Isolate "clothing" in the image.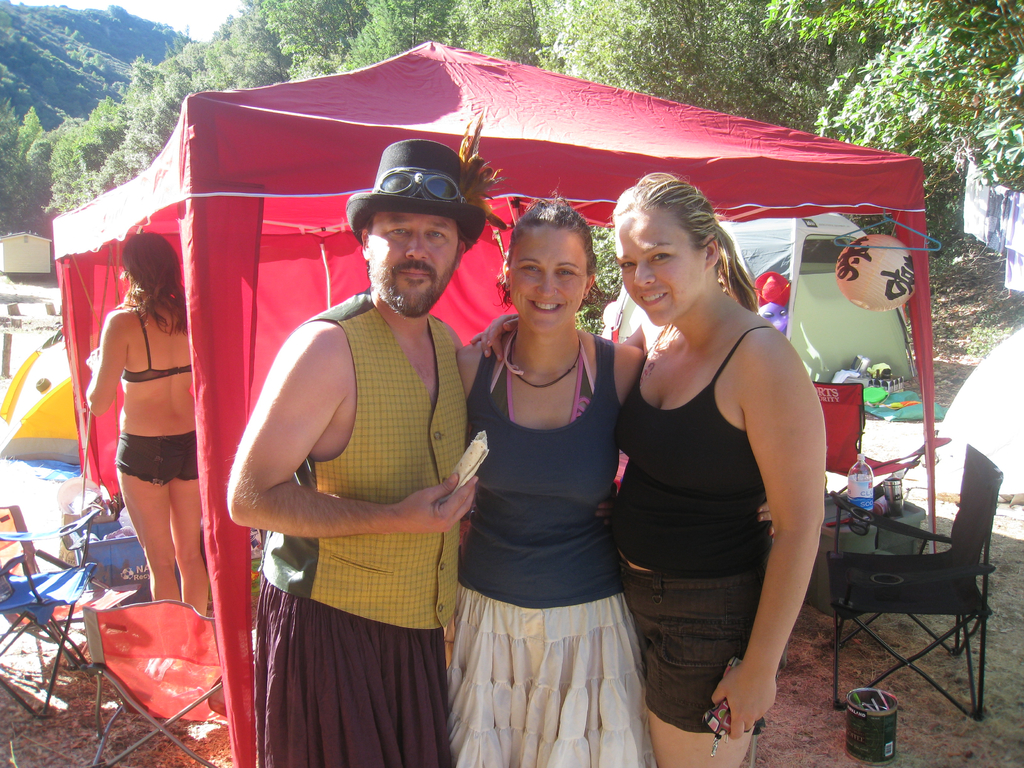
Isolated region: box=[118, 308, 201, 483].
